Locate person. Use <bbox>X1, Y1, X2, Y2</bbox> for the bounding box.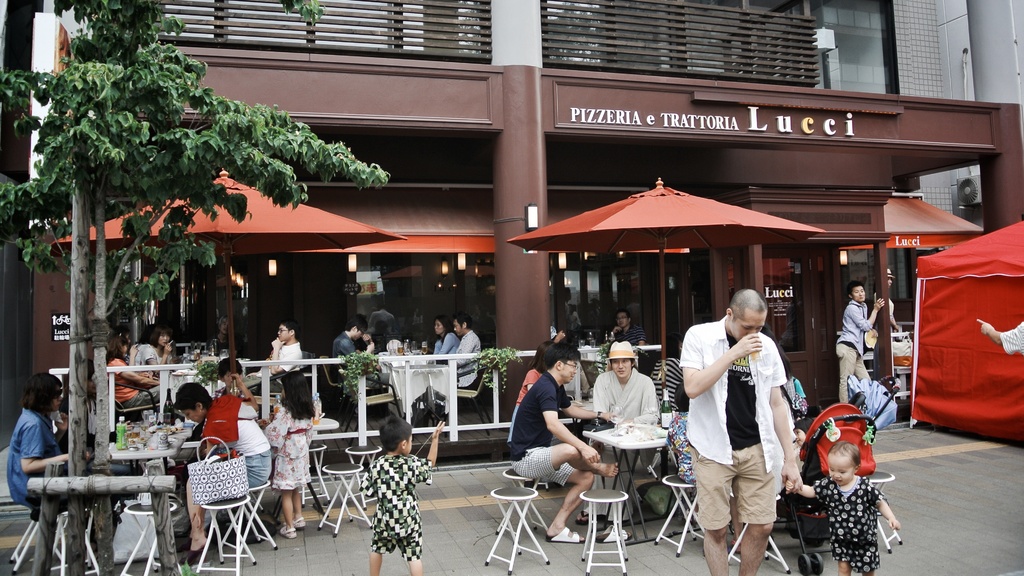
<bbox>978, 320, 1023, 358</bbox>.
